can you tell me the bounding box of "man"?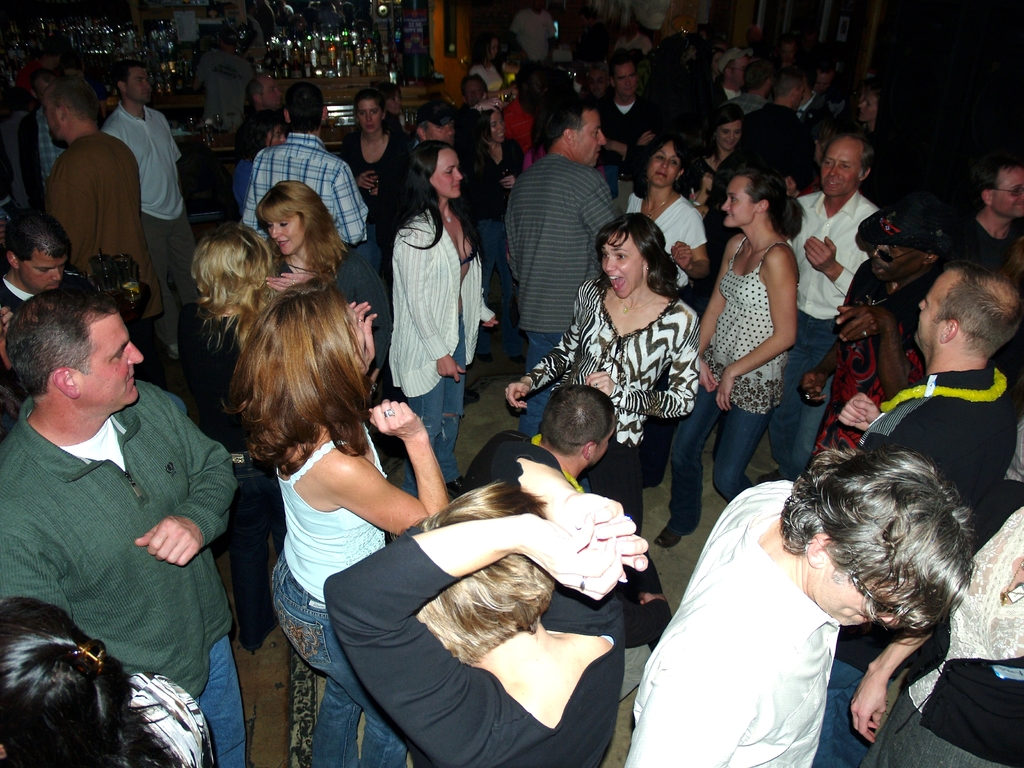
512 10 558 67.
